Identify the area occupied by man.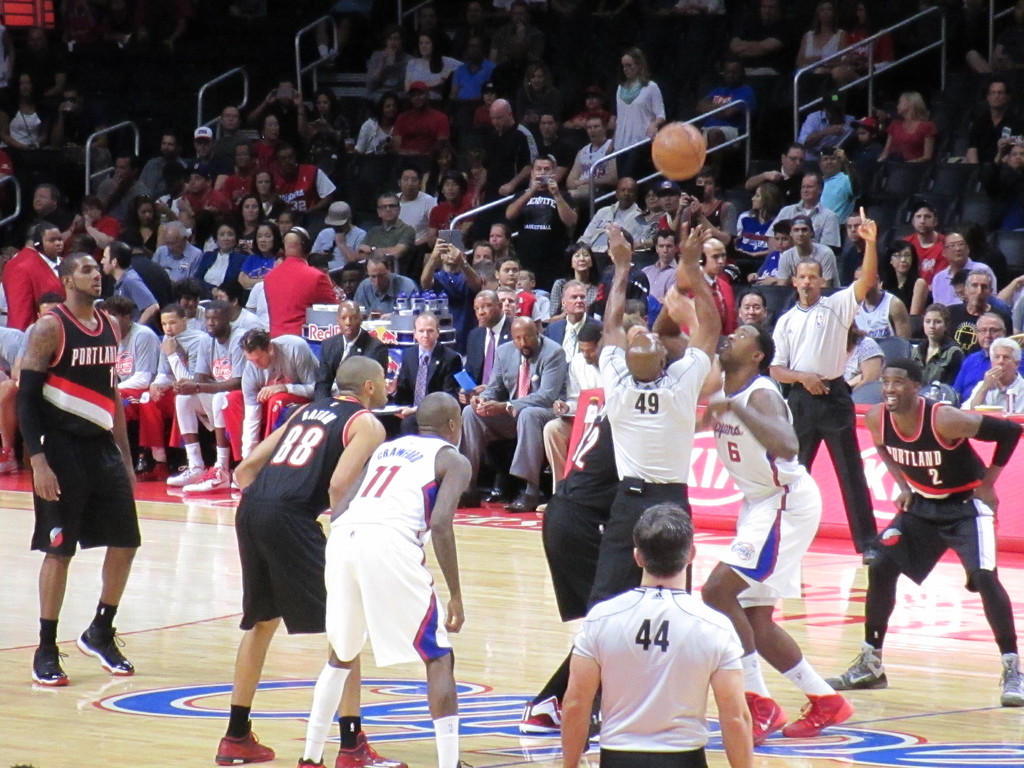
Area: select_region(218, 110, 234, 144).
